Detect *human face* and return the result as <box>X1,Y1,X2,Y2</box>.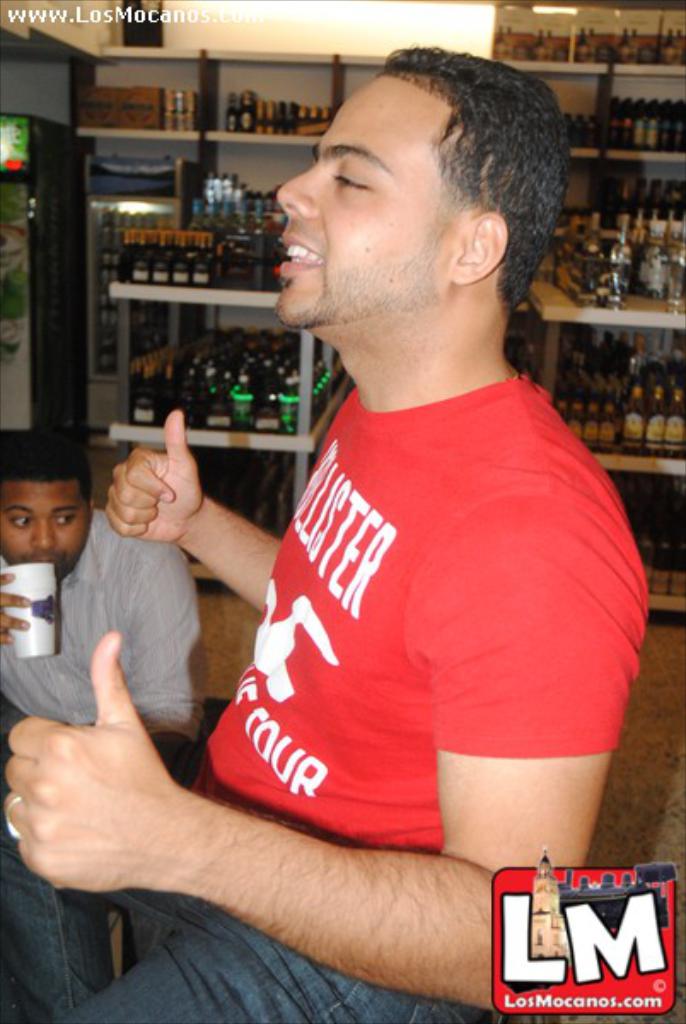
<box>276,73,459,324</box>.
